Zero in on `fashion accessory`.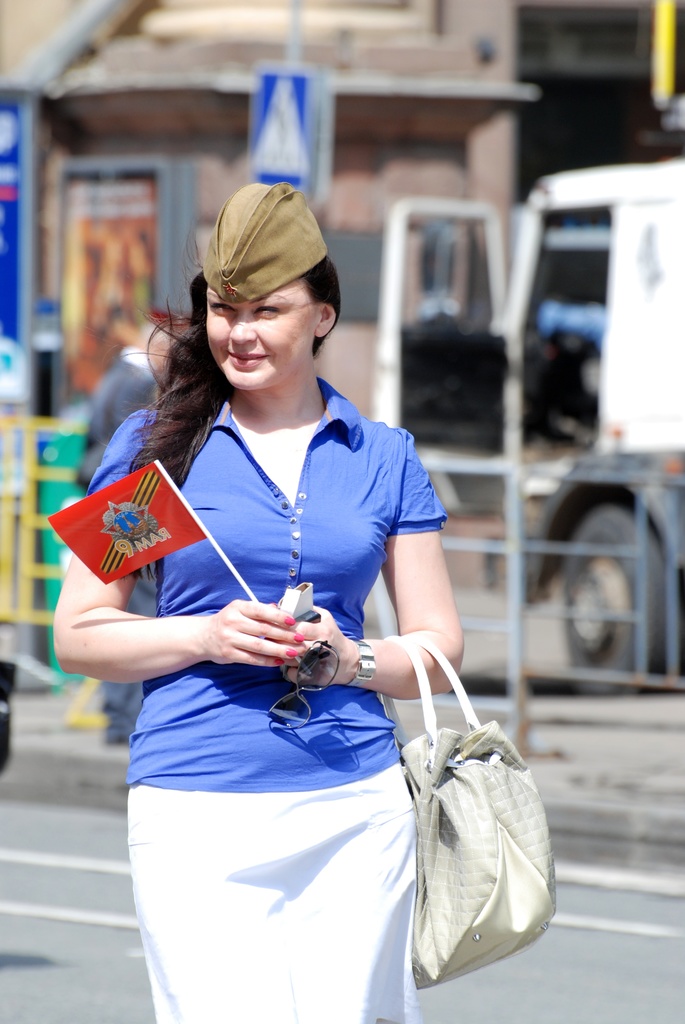
Zeroed in: region(407, 634, 569, 993).
